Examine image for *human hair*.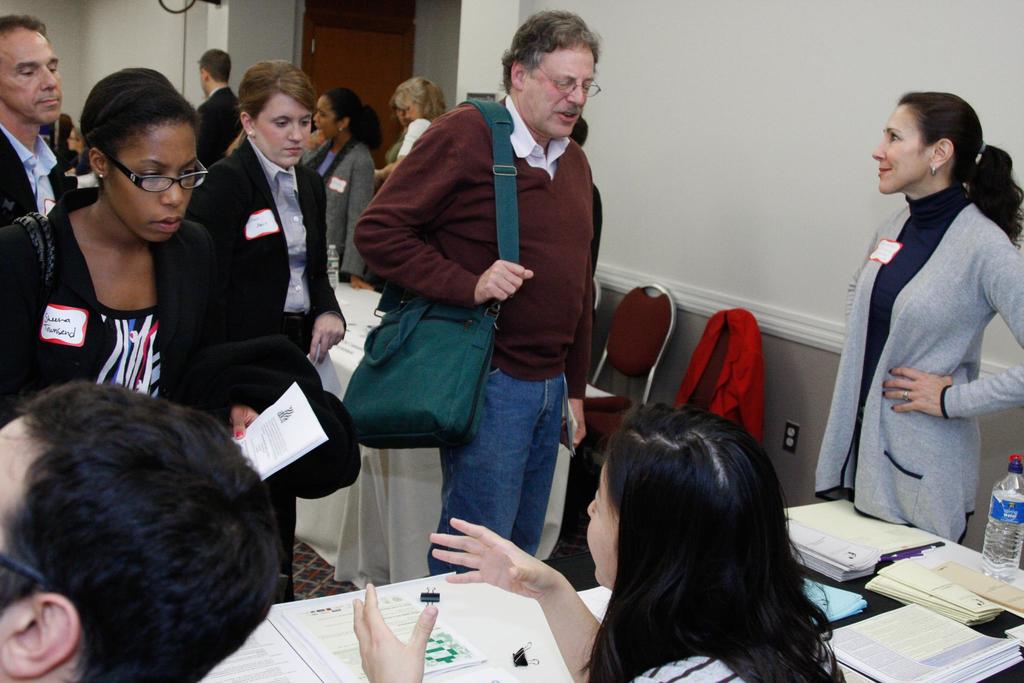
Examination result: (left=0, top=13, right=47, bottom=38).
